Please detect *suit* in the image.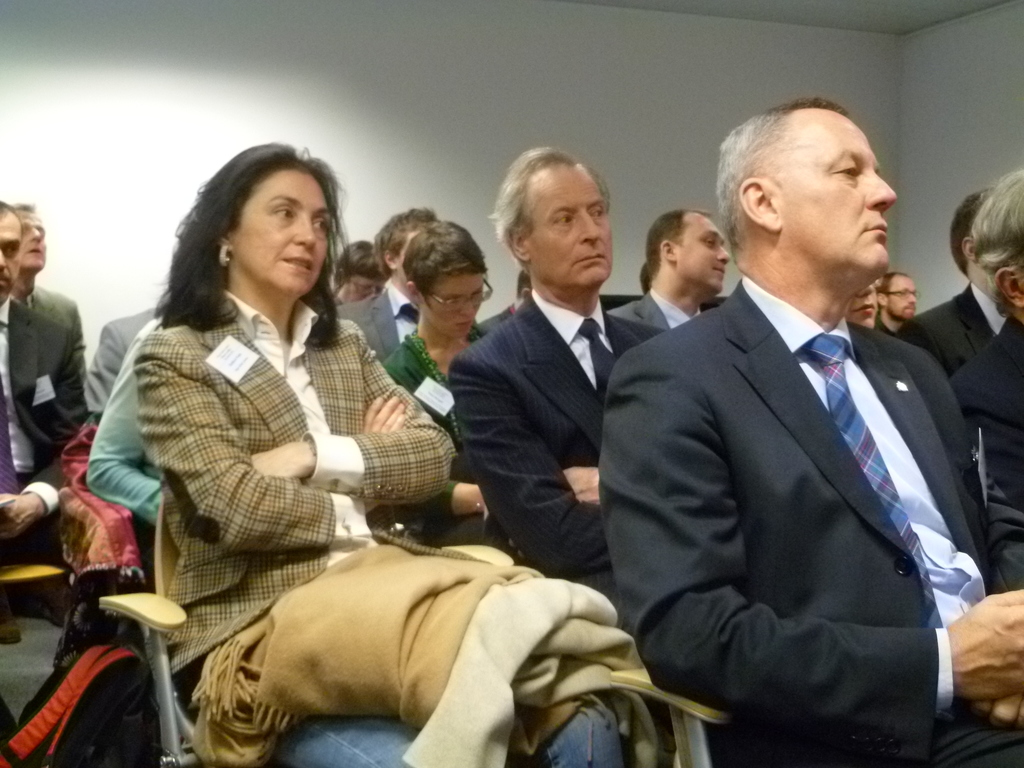
{"left": 324, "top": 284, "right": 421, "bottom": 365}.
